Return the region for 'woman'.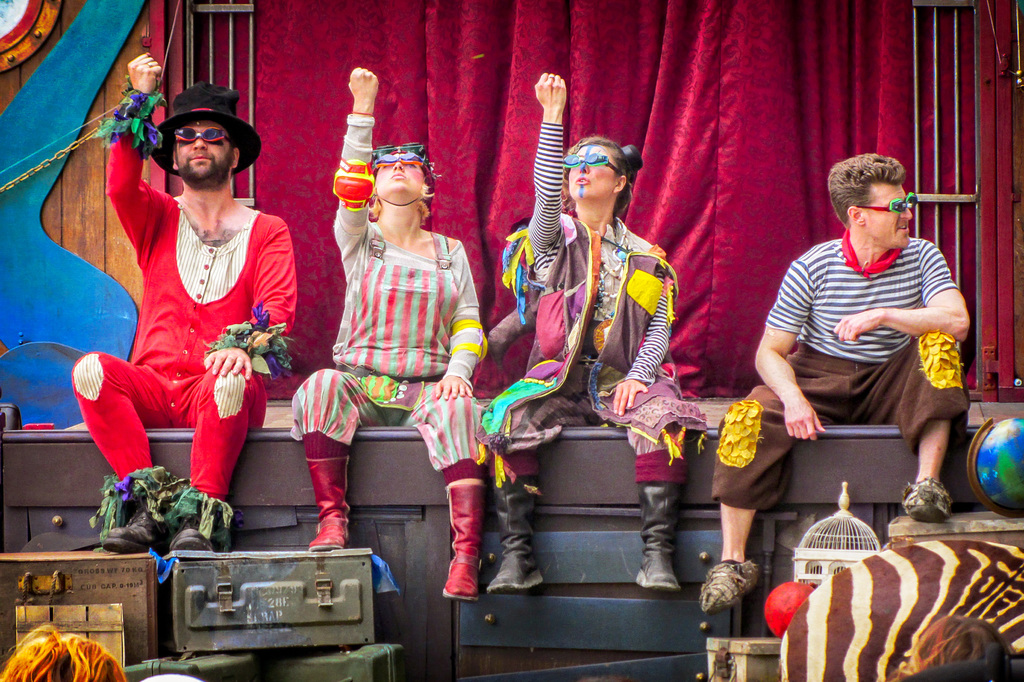
crop(292, 67, 485, 606).
